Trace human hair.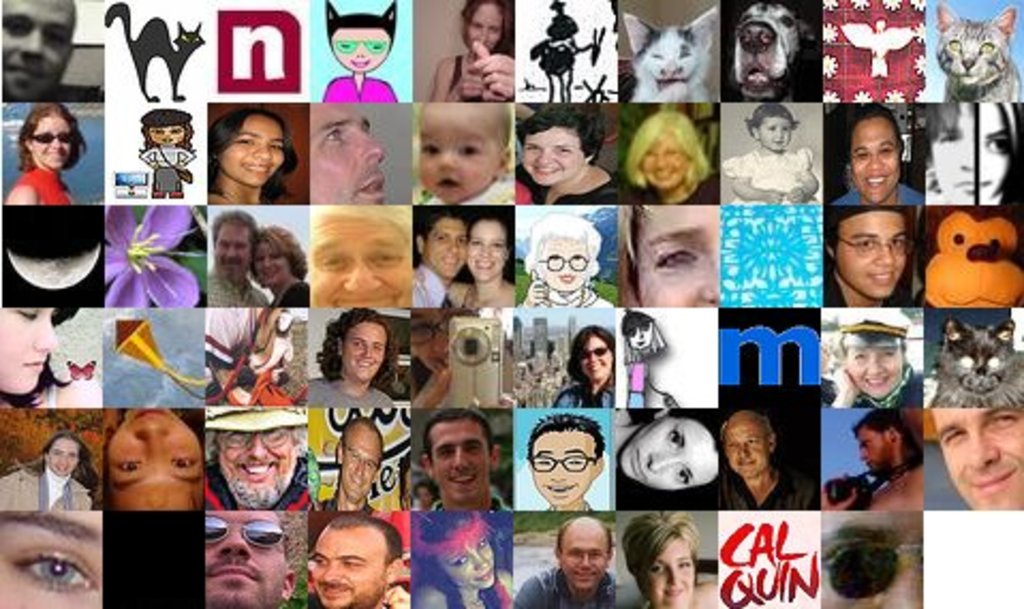
Traced to x1=524, y1=408, x2=607, y2=464.
